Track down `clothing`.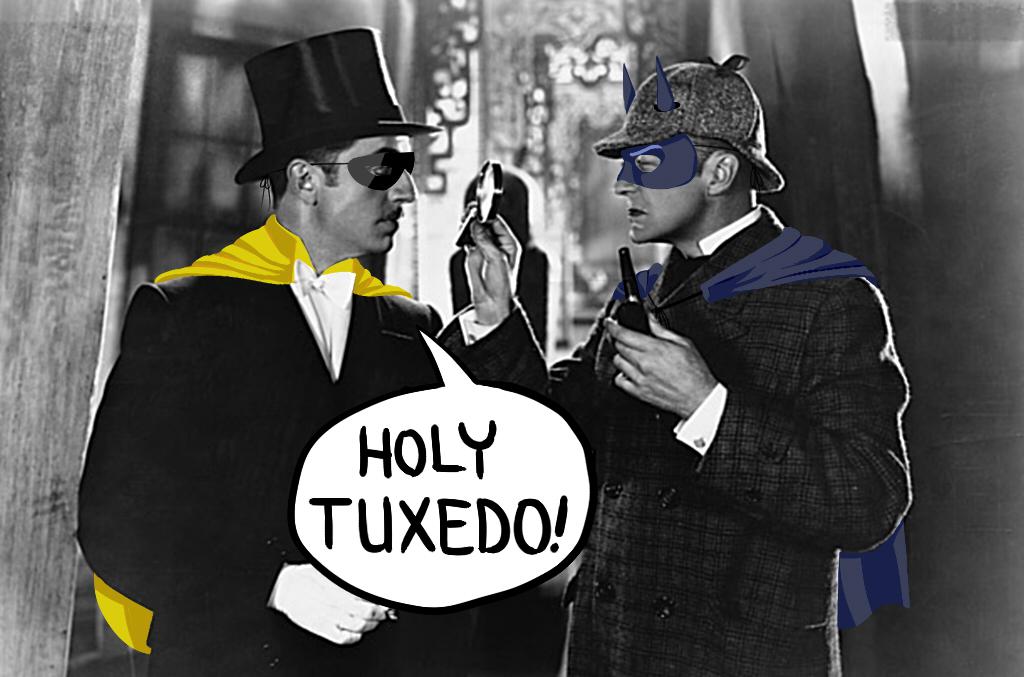
Tracked to [84, 182, 462, 653].
